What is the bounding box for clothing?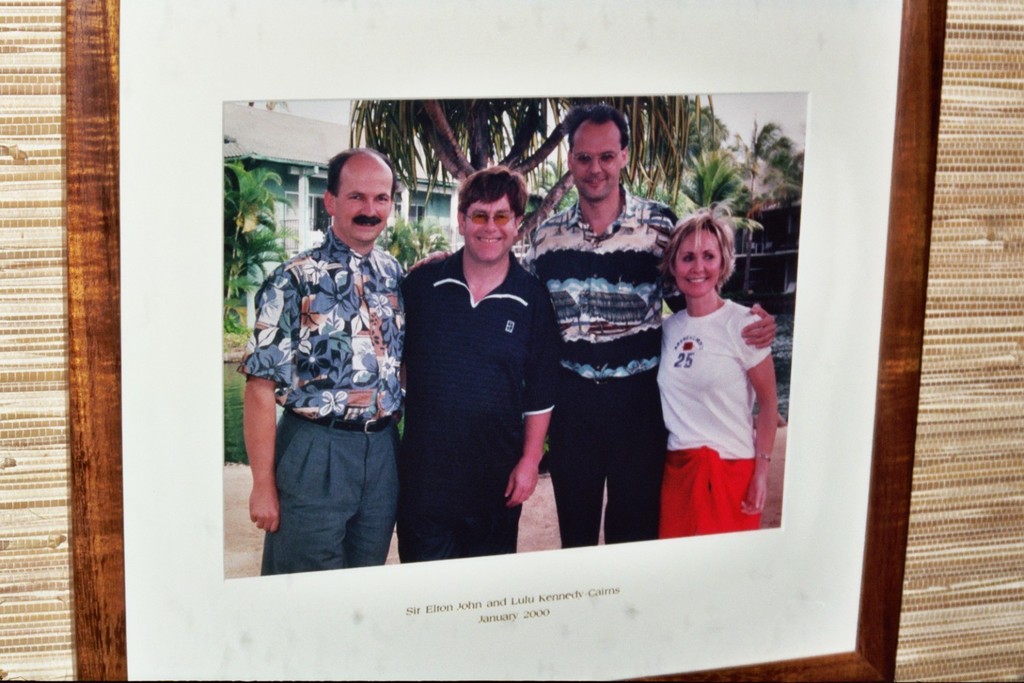
left=236, top=226, right=406, bottom=577.
